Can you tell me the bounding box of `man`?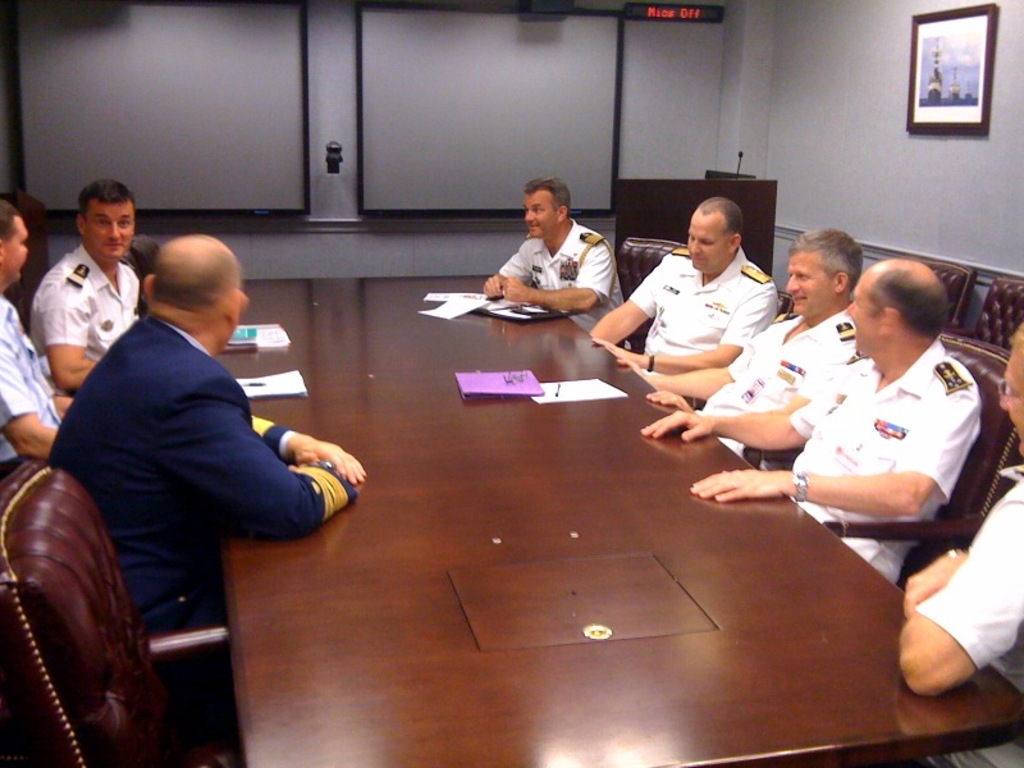
select_region(637, 257, 983, 585).
